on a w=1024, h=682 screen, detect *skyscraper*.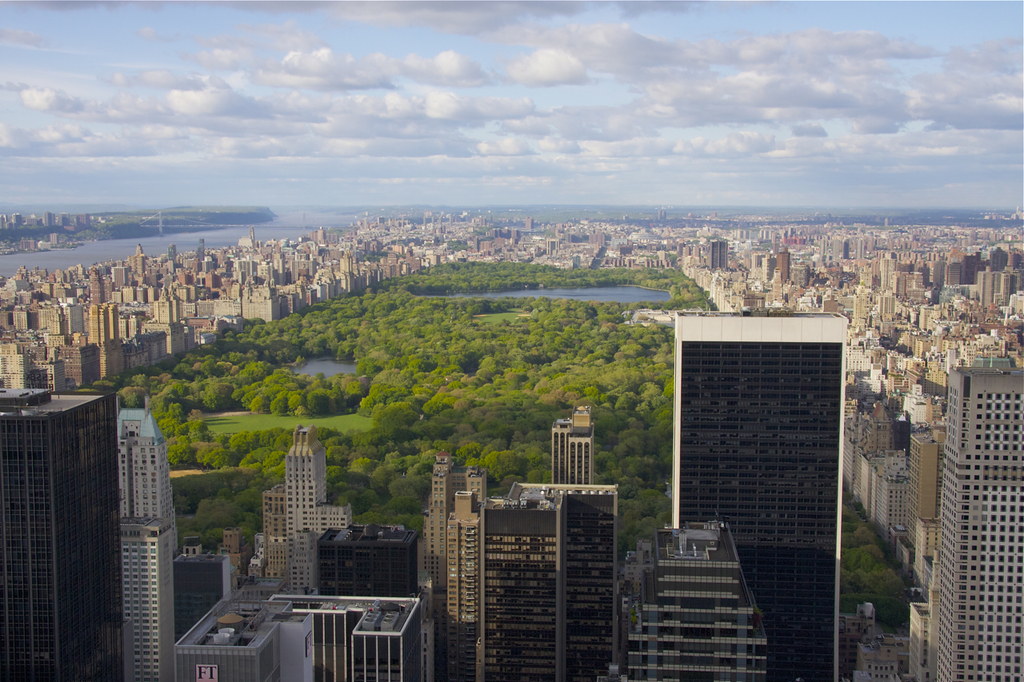
[left=416, top=393, right=612, bottom=681].
